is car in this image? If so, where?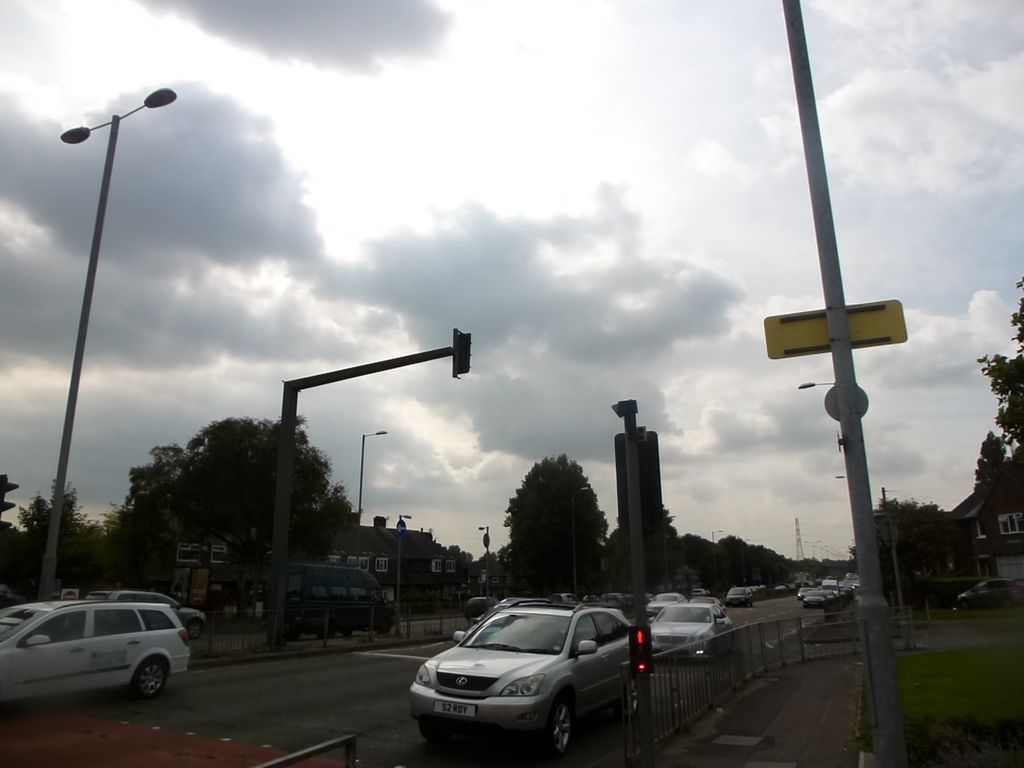
Yes, at 93, 588, 198, 627.
